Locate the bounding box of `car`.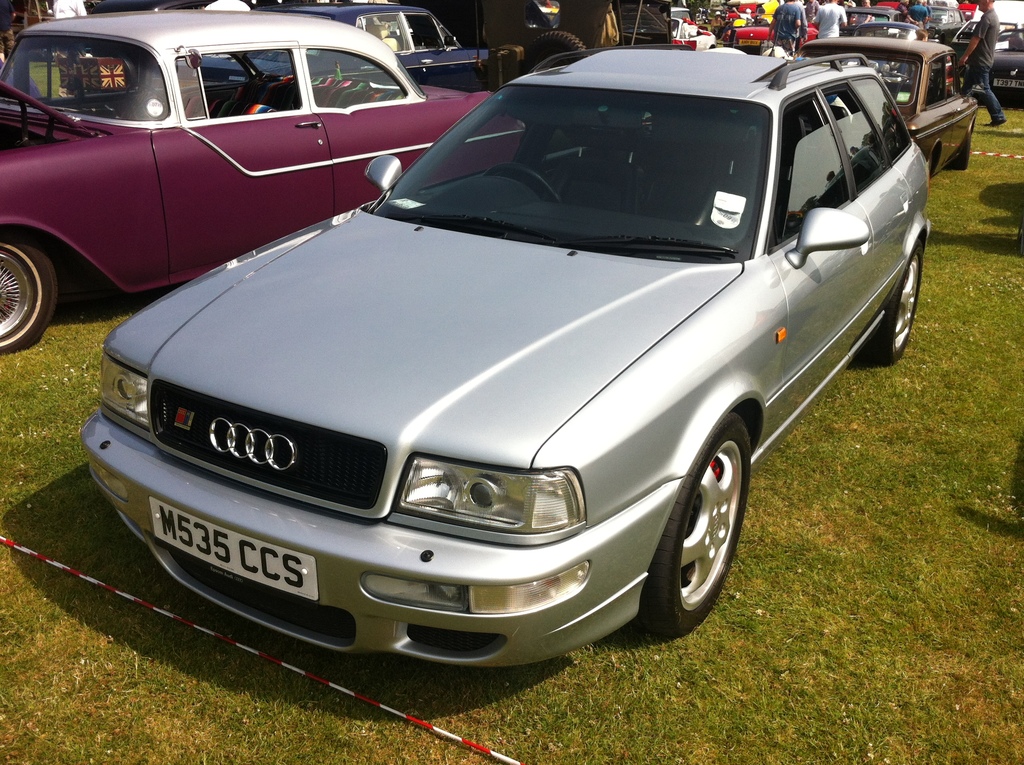
Bounding box: Rect(67, 39, 900, 673).
